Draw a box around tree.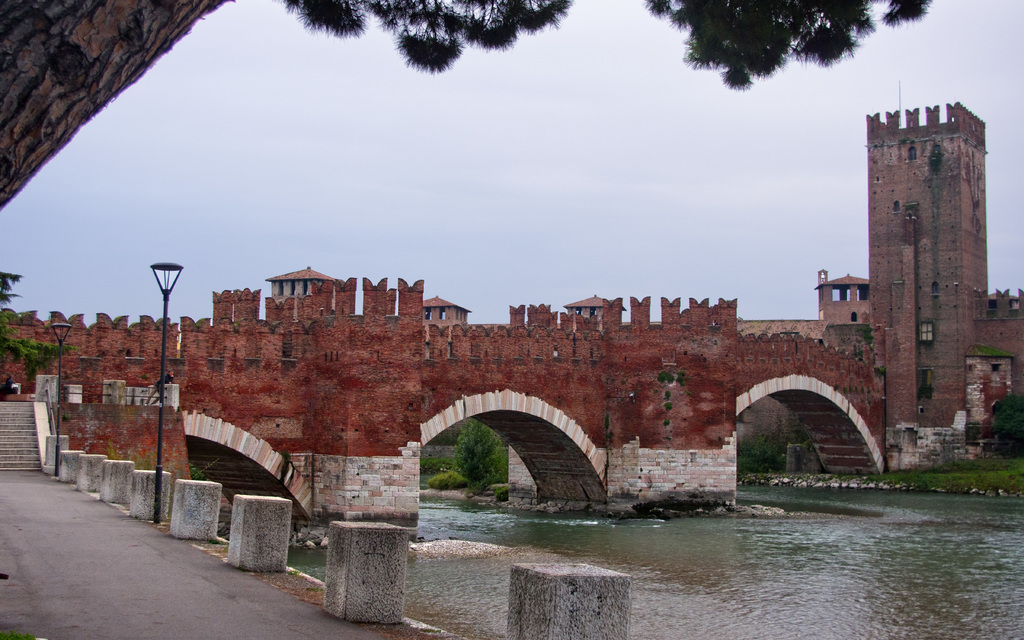
x1=438, y1=431, x2=513, y2=509.
